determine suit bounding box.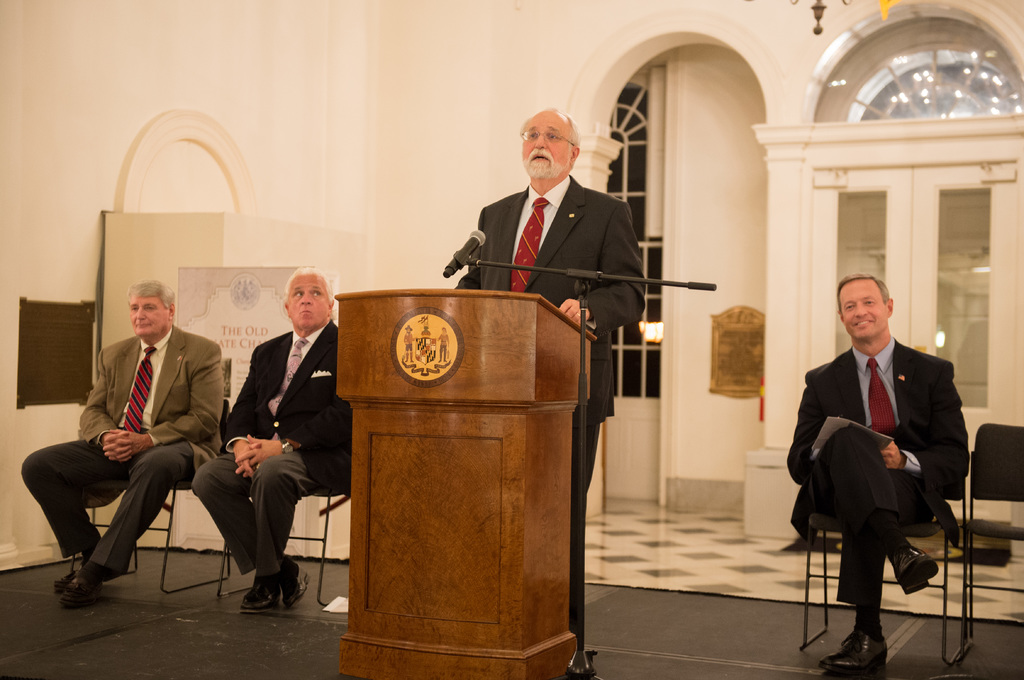
Determined: <bbox>188, 320, 350, 573</bbox>.
